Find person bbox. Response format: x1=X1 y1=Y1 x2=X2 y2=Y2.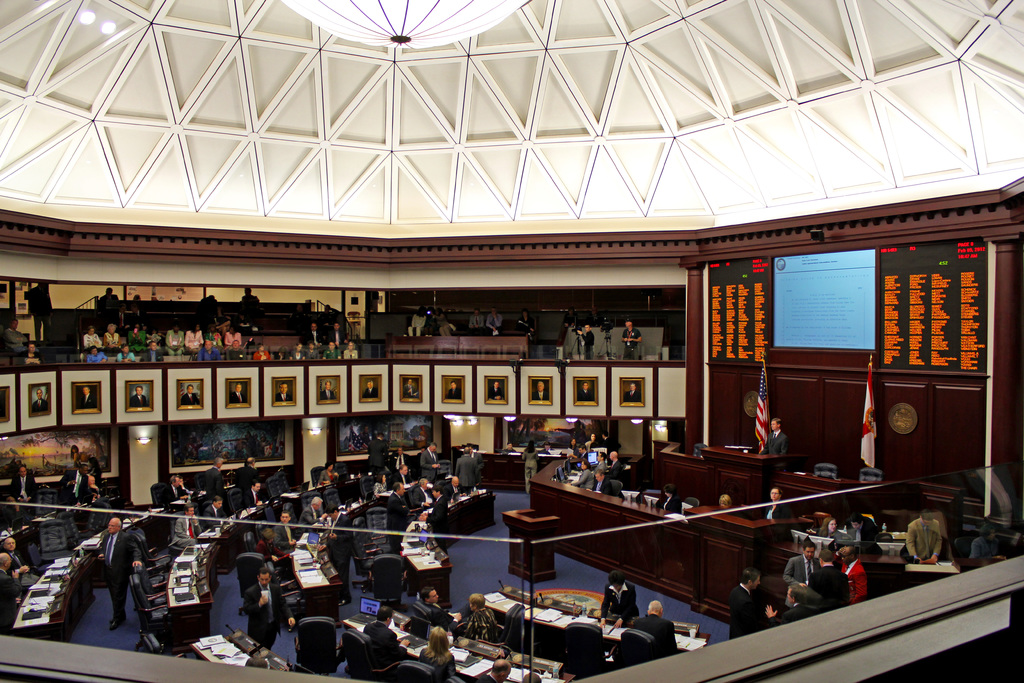
x1=6 y1=462 x2=35 y2=523.
